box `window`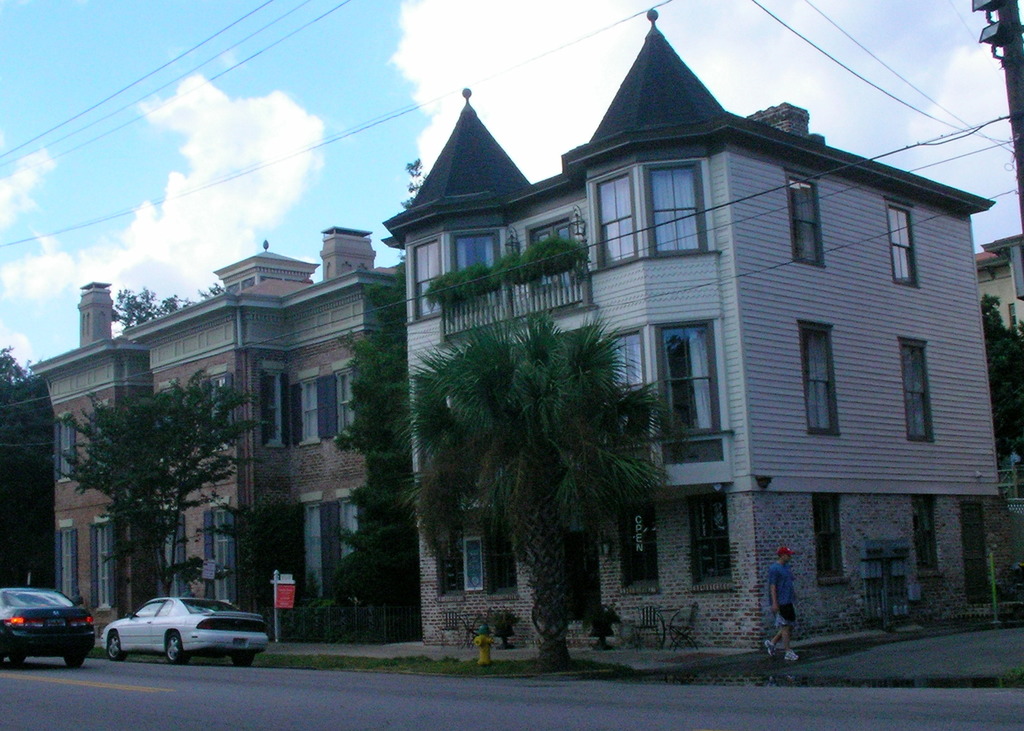
<box>214,506,234,611</box>
